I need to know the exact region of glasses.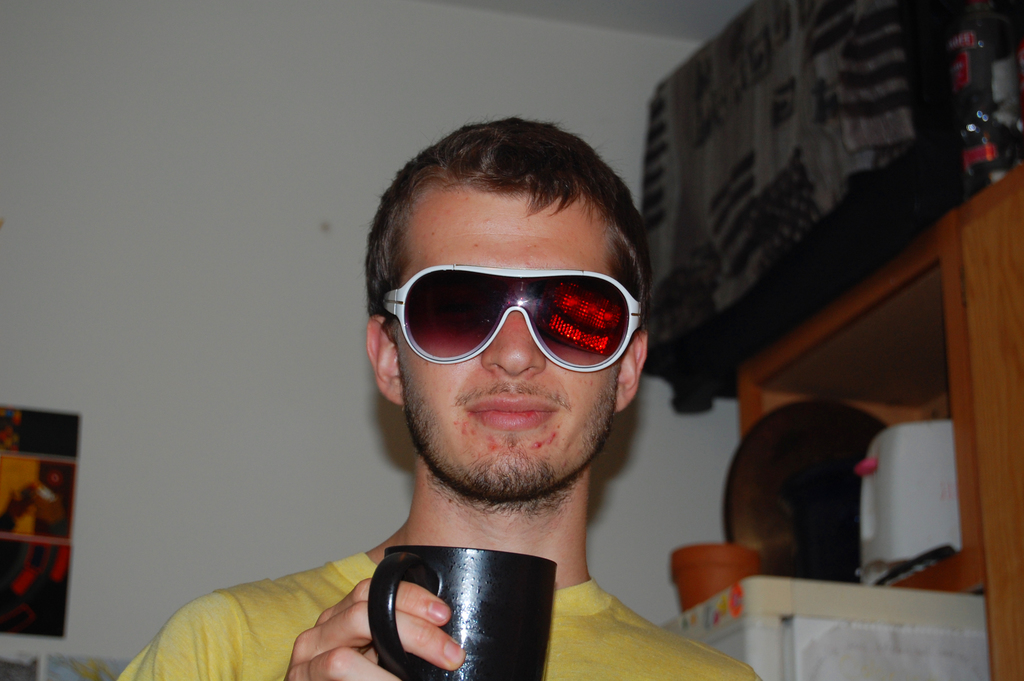
Region: {"x1": 381, "y1": 265, "x2": 649, "y2": 372}.
